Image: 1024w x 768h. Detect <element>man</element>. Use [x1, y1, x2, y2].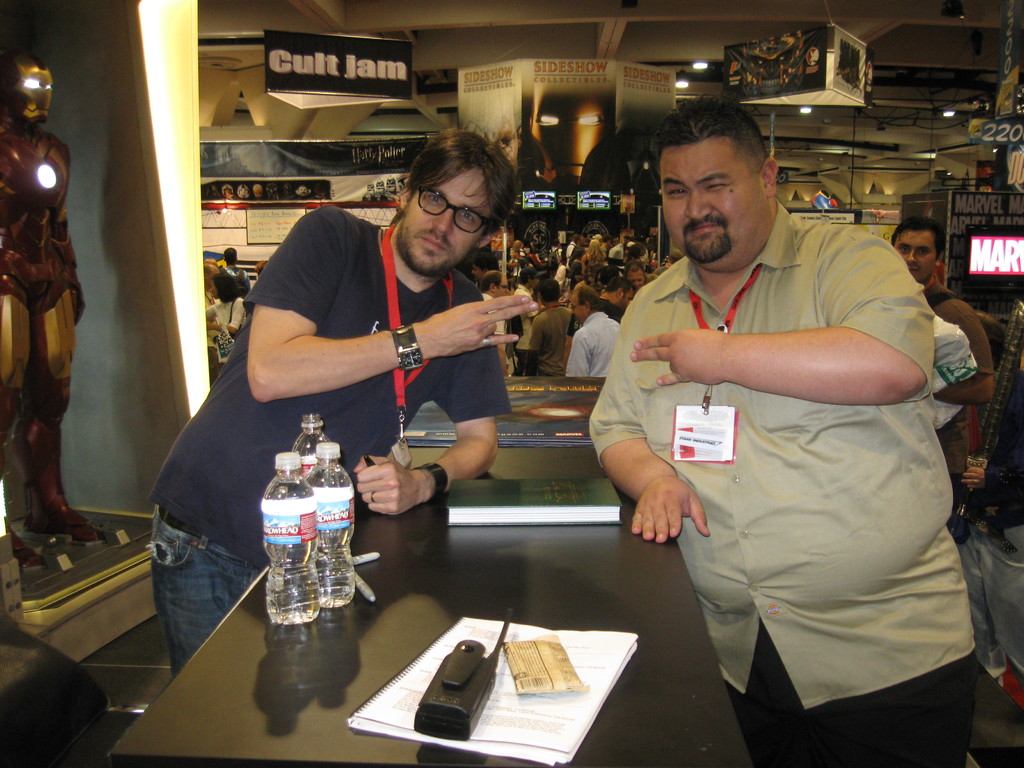
[887, 223, 996, 492].
